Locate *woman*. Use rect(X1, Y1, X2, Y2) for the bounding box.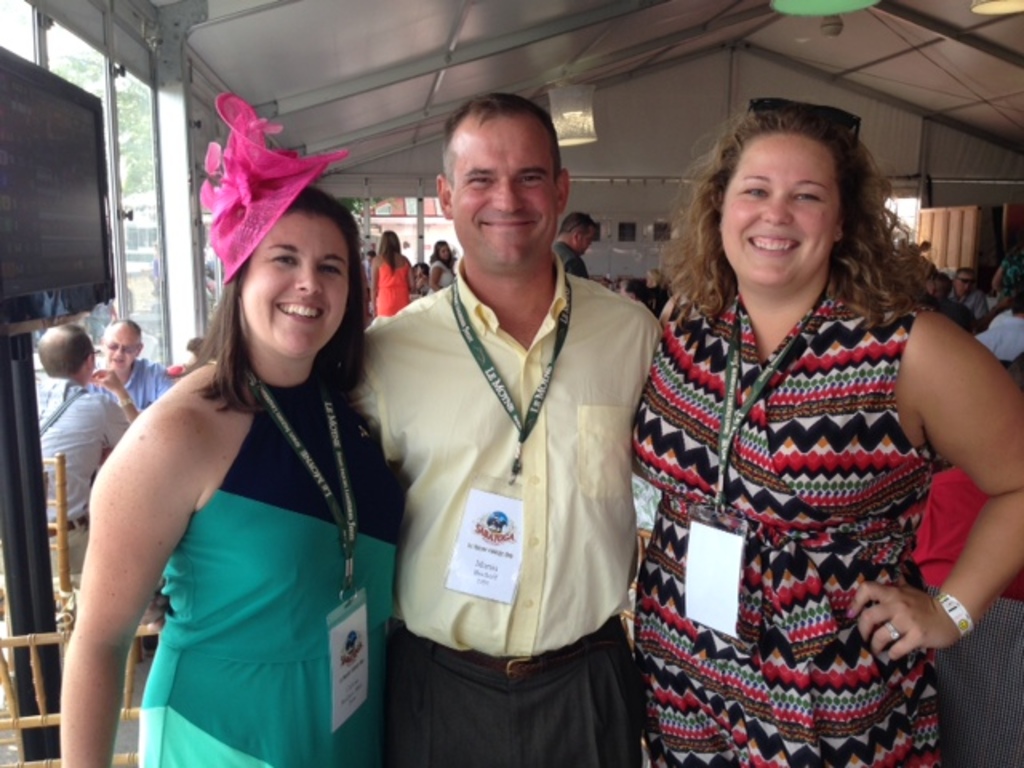
rect(374, 229, 411, 320).
